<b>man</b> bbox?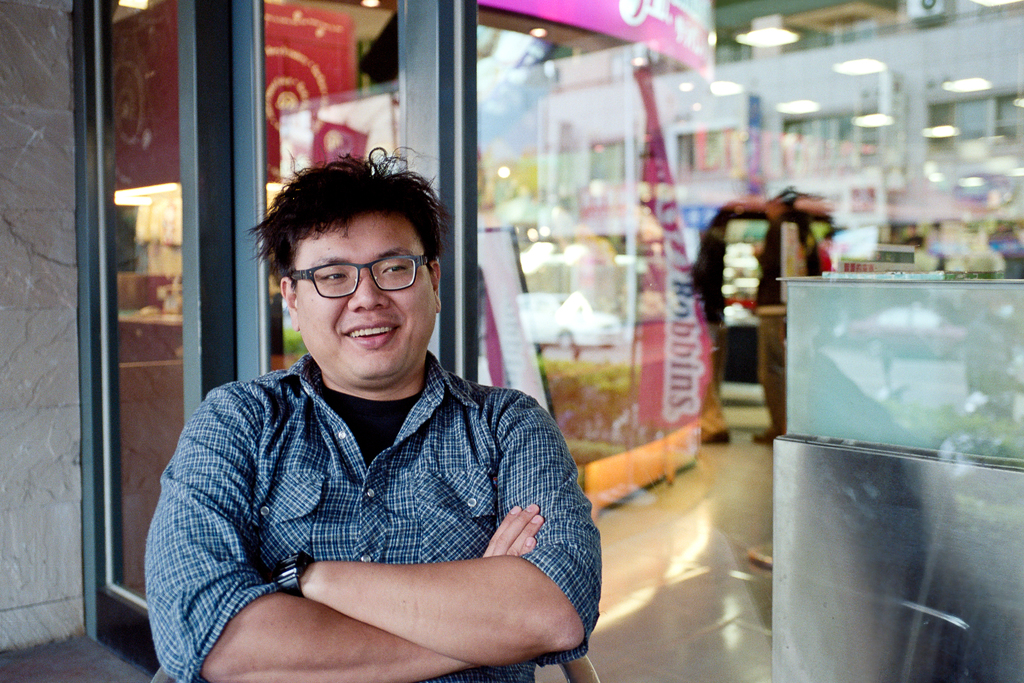
145:157:608:657
